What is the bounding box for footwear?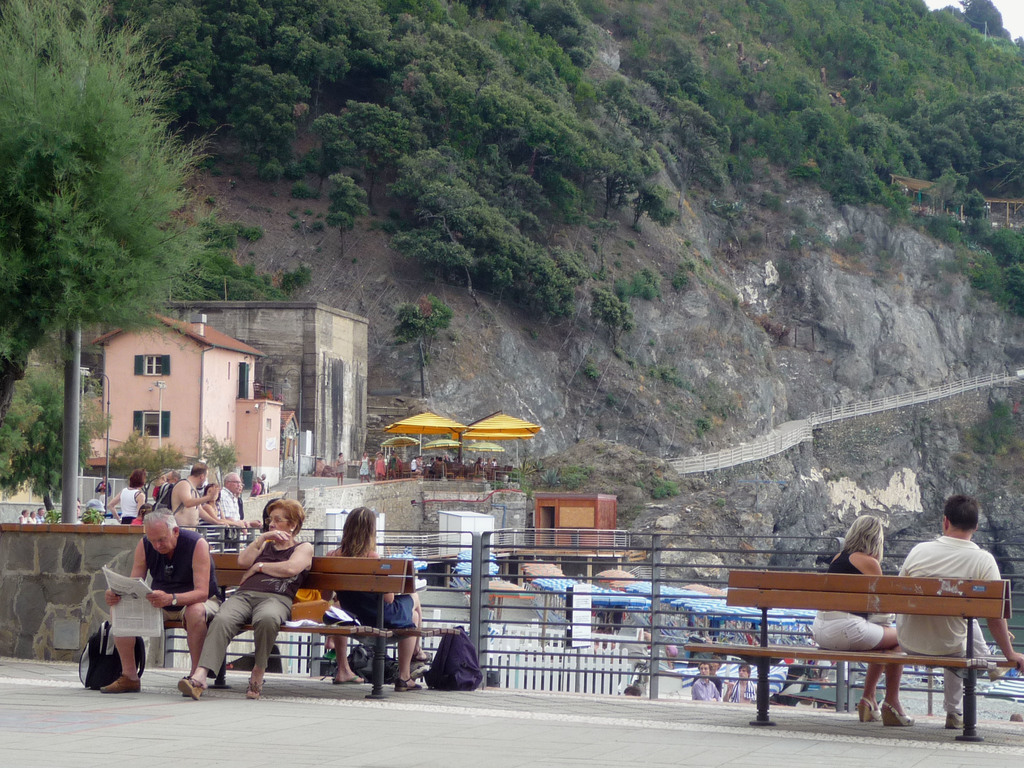
bbox(988, 660, 1020, 680).
